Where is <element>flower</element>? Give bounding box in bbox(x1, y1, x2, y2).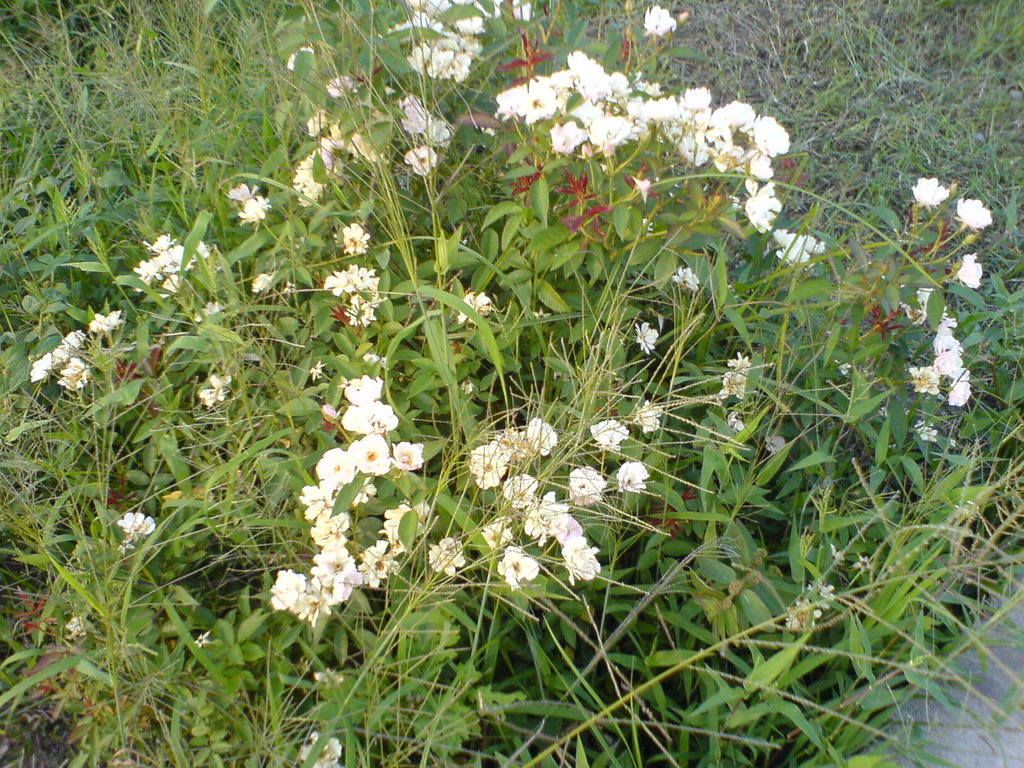
bbox(296, 733, 352, 767).
